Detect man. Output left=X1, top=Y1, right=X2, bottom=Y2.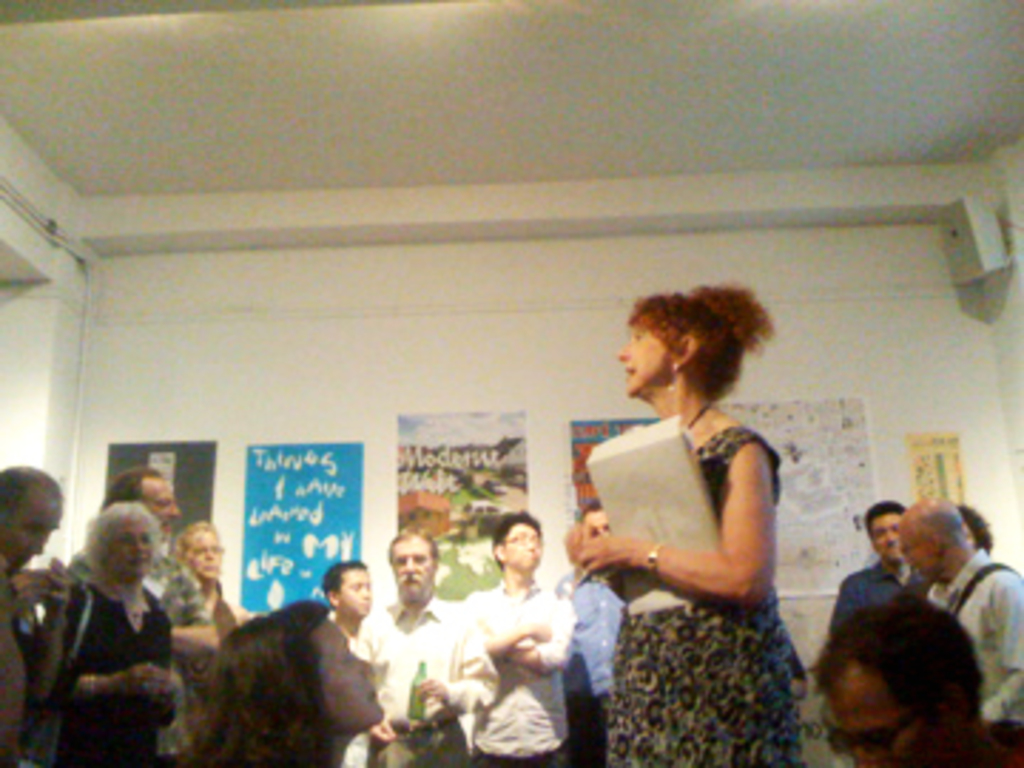
left=324, top=560, right=378, bottom=762.
